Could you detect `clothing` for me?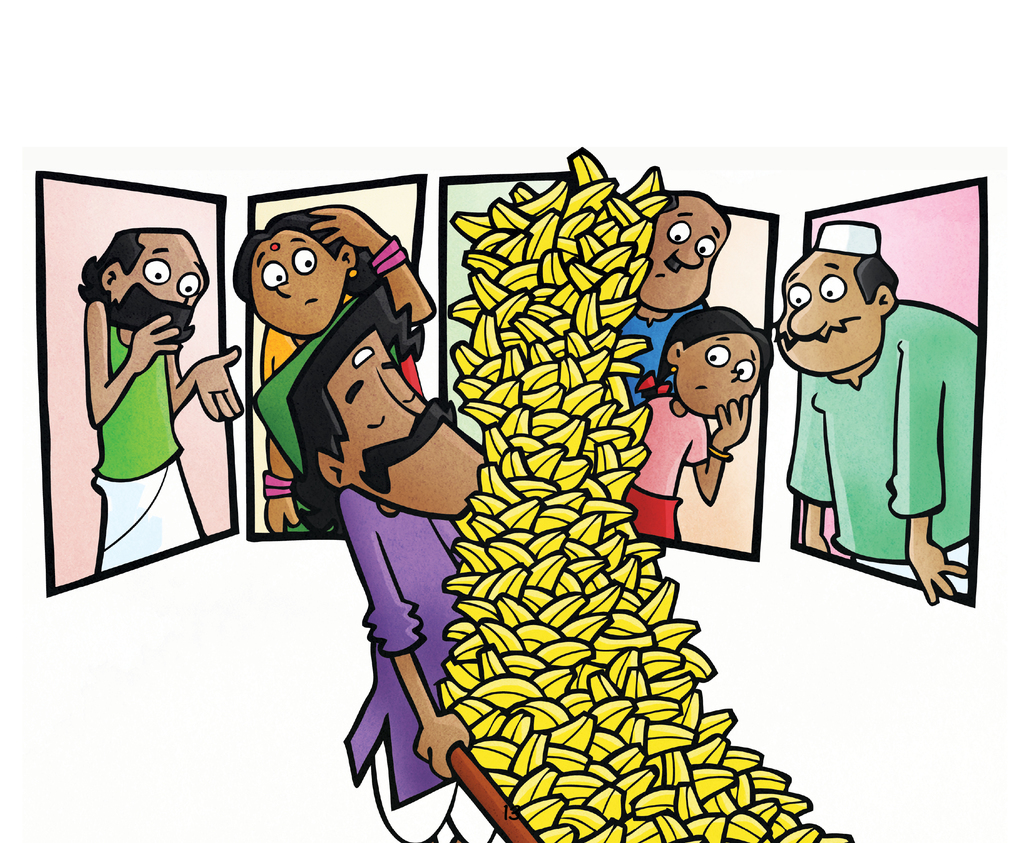
Detection result: (x1=782, y1=291, x2=979, y2=595).
